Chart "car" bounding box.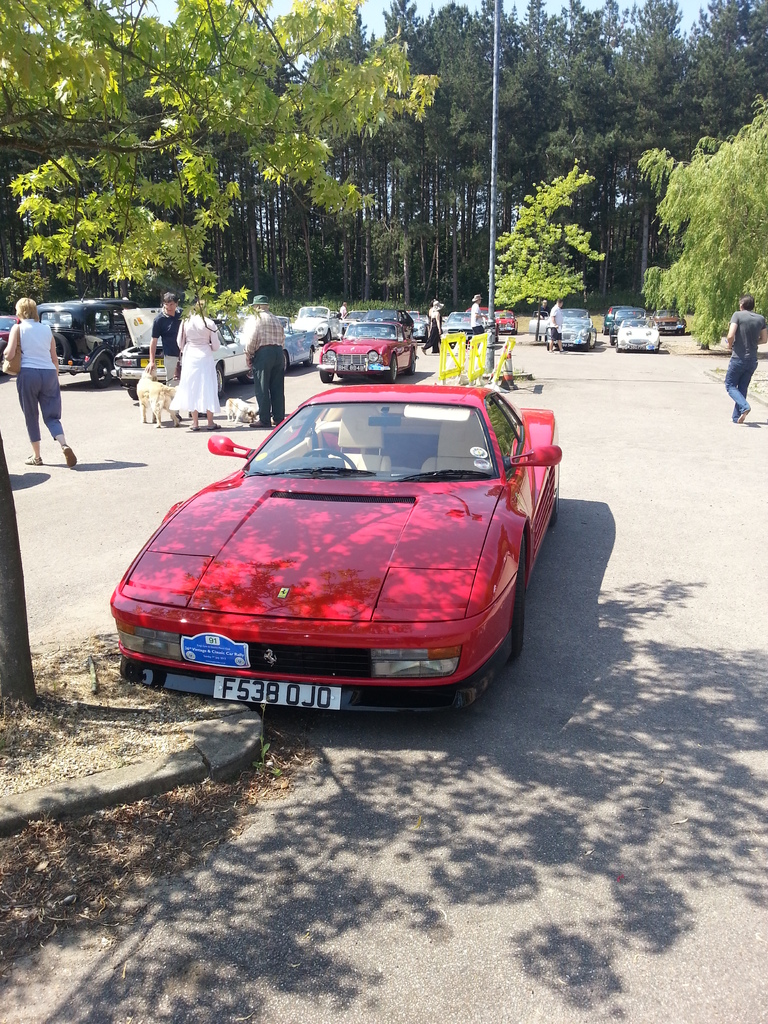
Charted: l=355, t=308, r=413, b=339.
